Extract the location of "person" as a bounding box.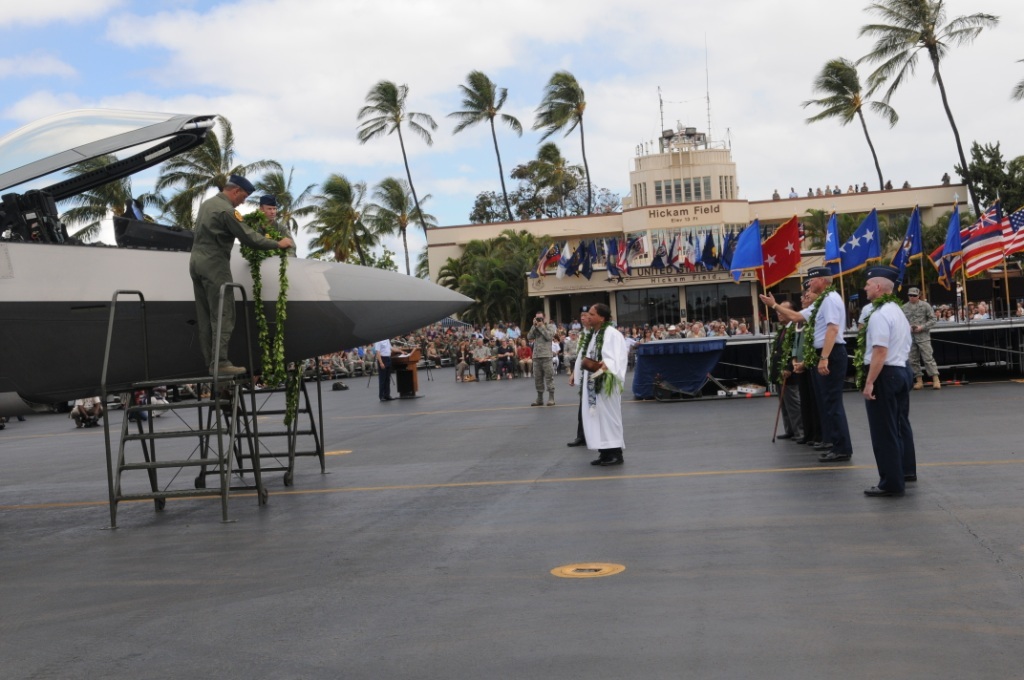
x1=188 y1=170 x2=292 y2=377.
